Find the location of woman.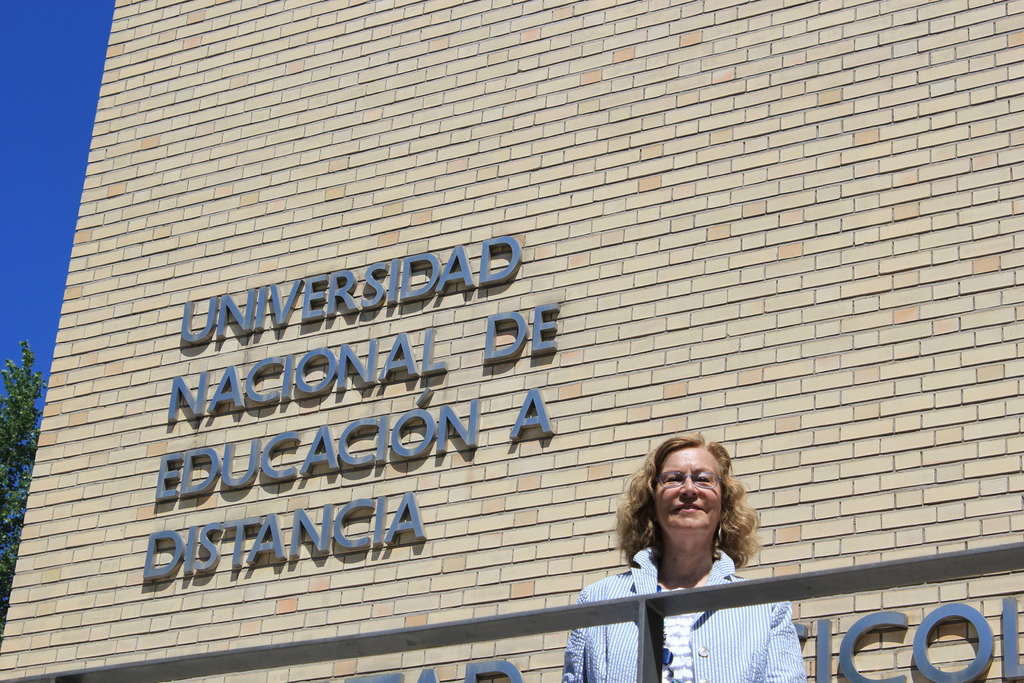
Location: 562 432 808 682.
